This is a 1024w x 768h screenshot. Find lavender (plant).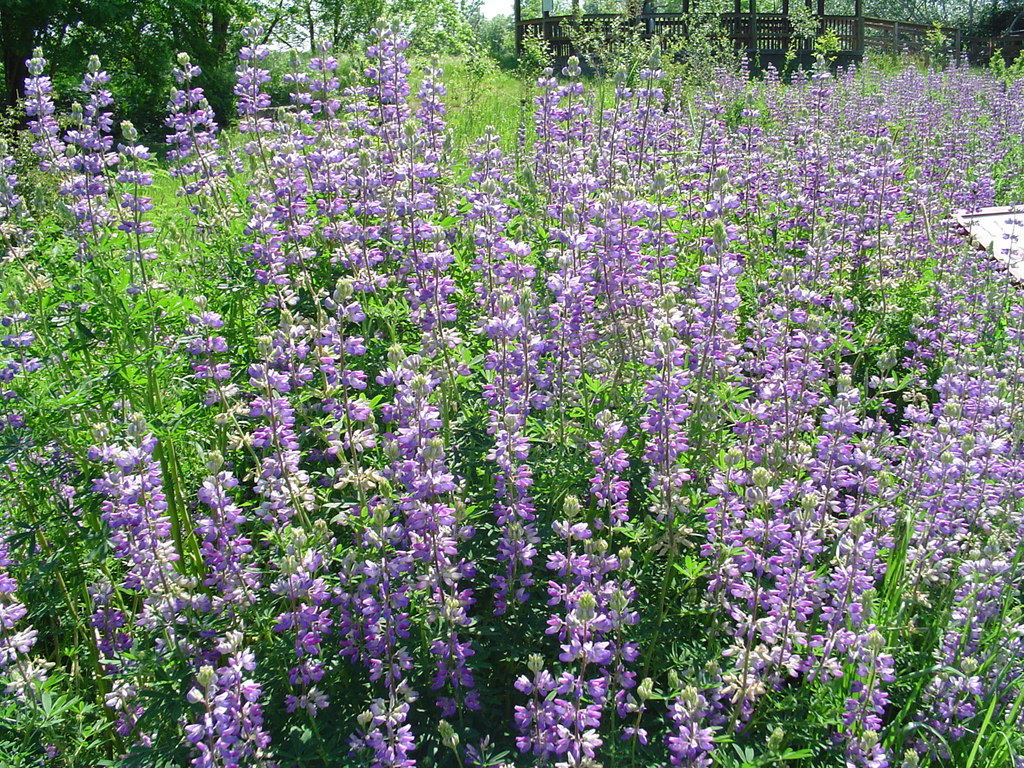
Bounding box: 244:335:312:524.
